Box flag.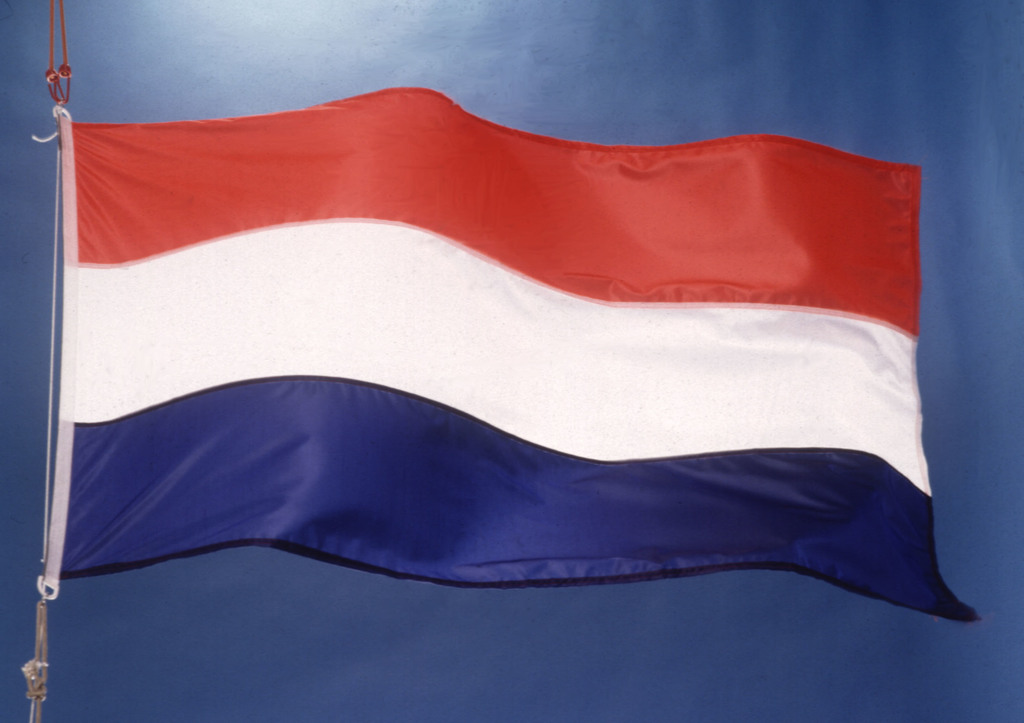
bbox=[23, 135, 876, 597].
